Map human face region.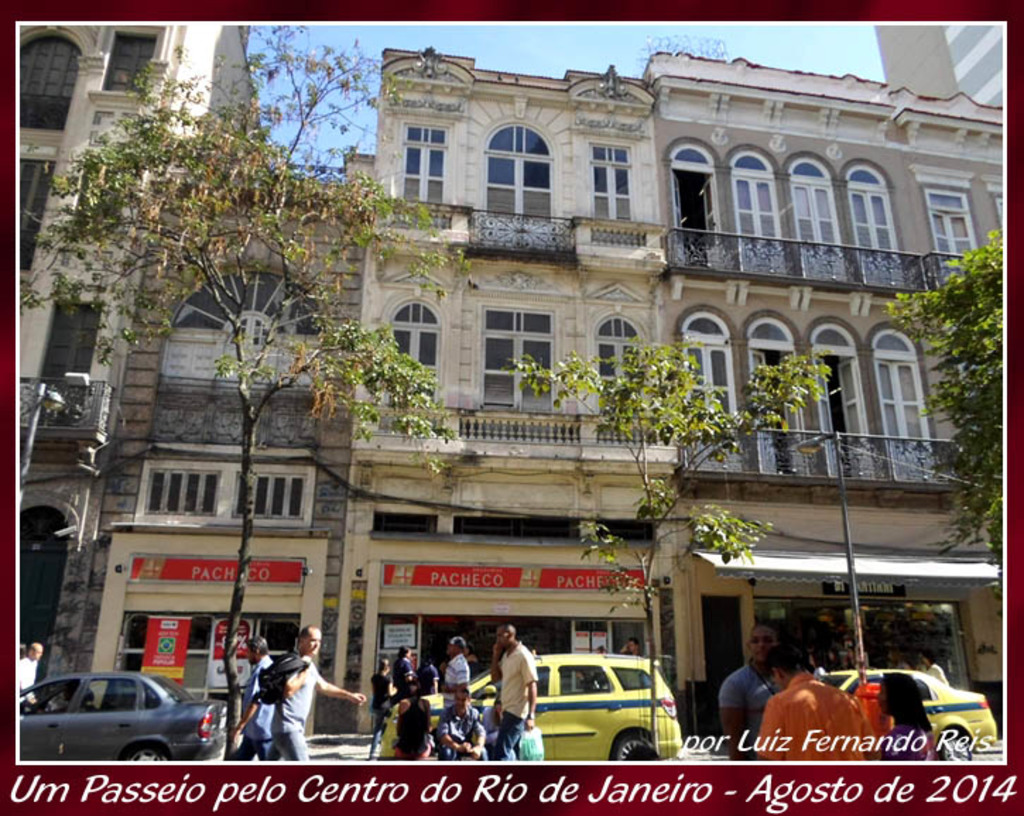
Mapped to 750, 630, 771, 664.
